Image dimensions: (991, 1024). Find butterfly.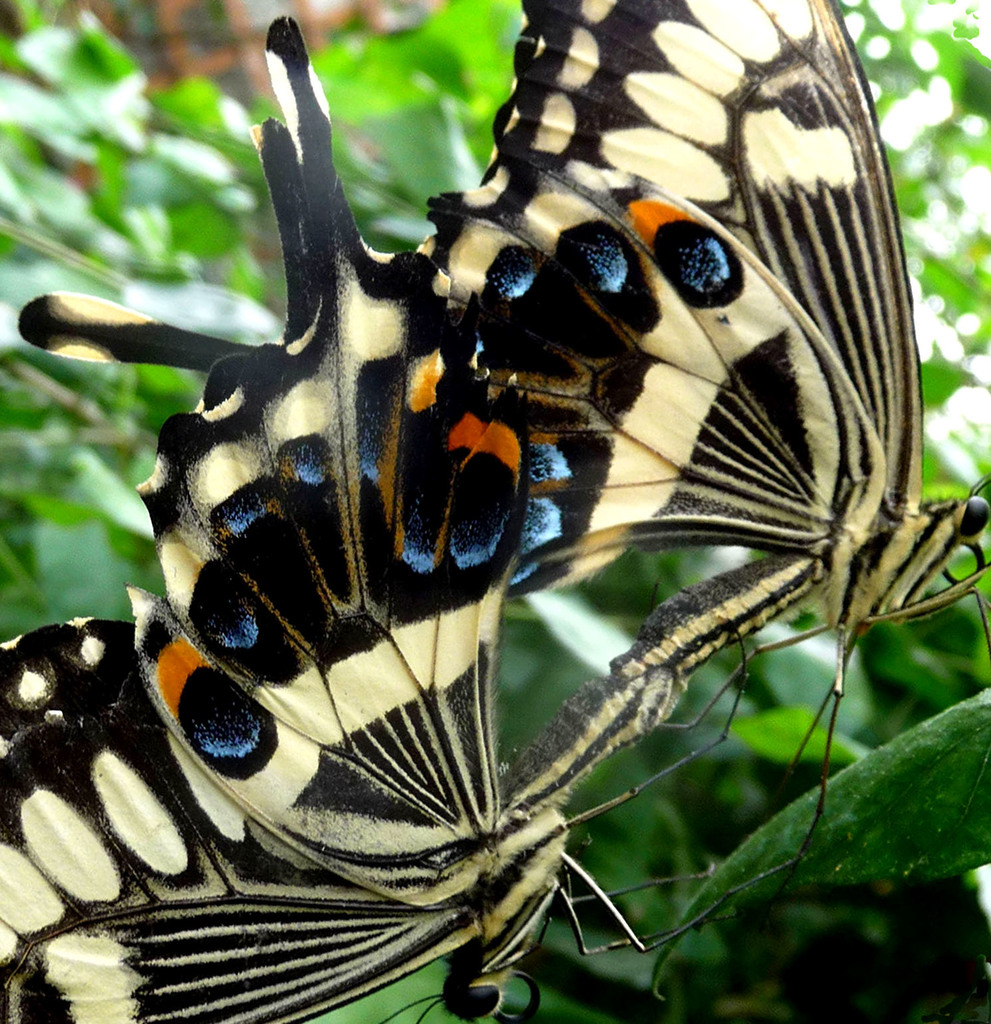
select_region(397, 0, 990, 591).
